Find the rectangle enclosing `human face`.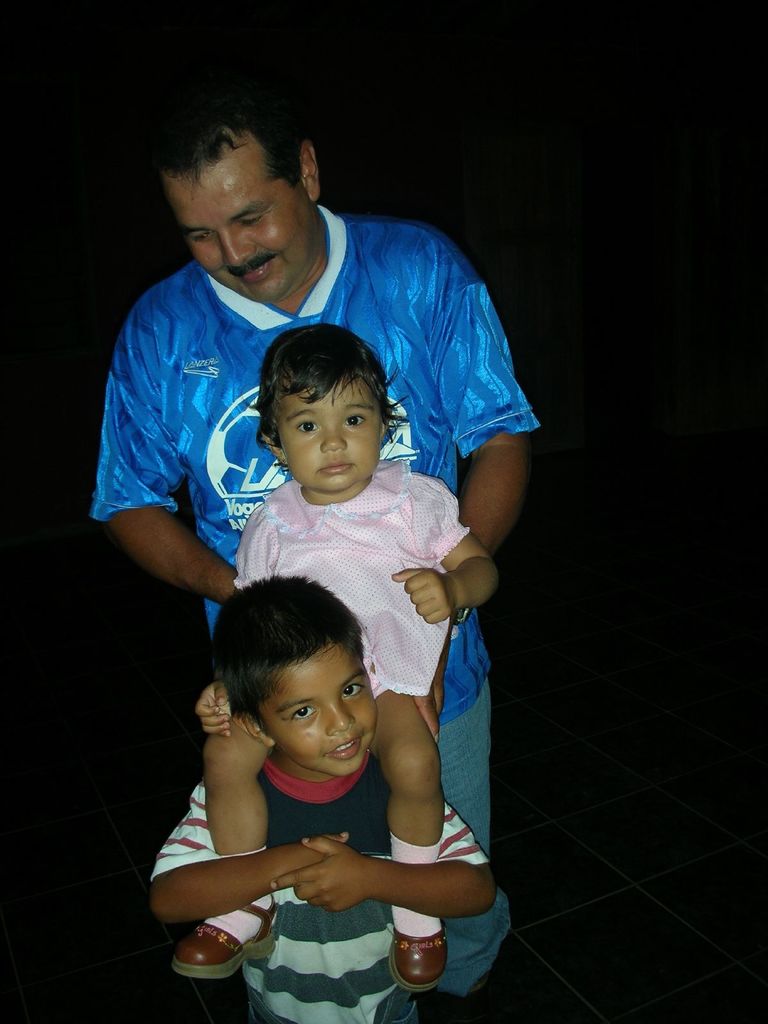
(259,643,380,772).
